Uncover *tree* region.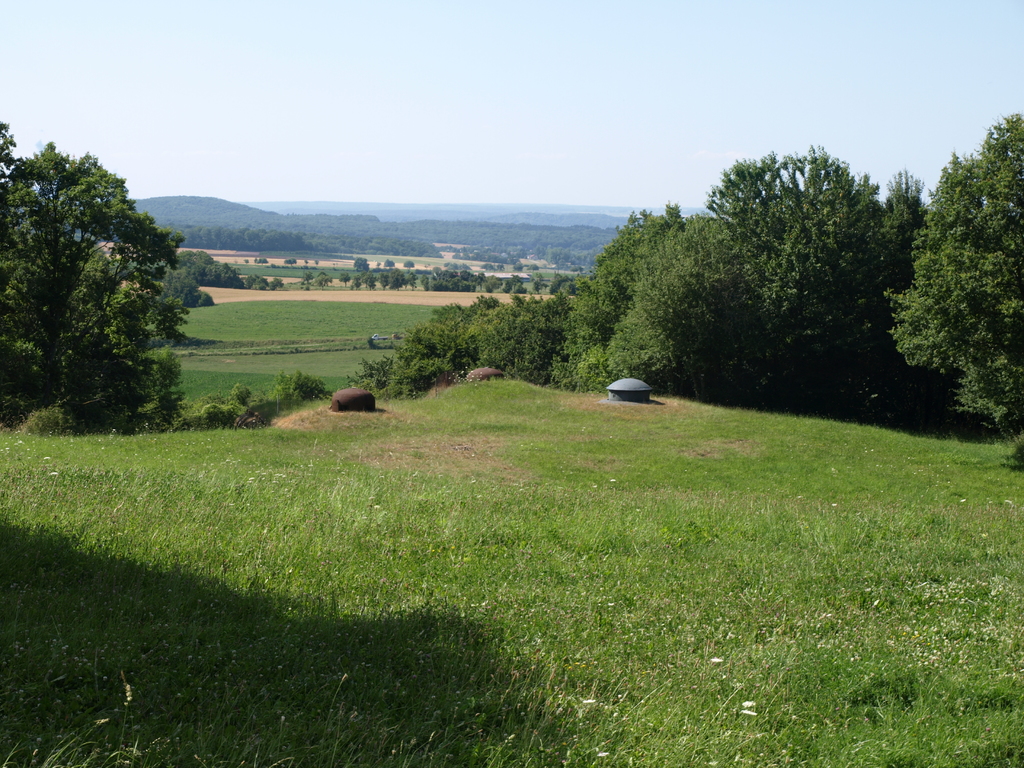
Uncovered: crop(480, 262, 495, 269).
